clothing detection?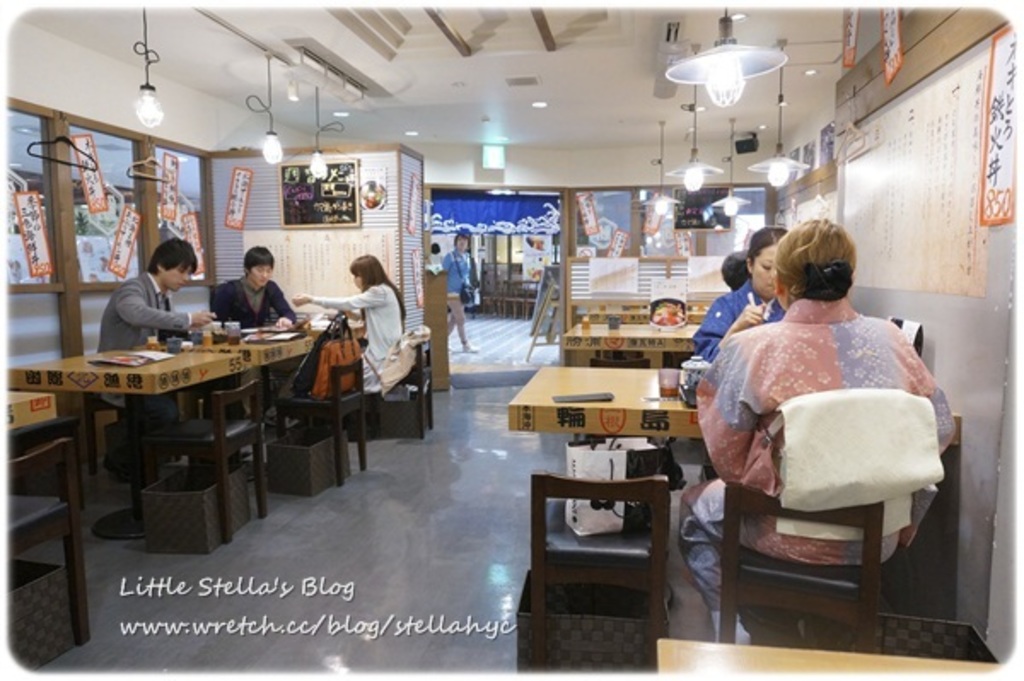
700 271 964 573
